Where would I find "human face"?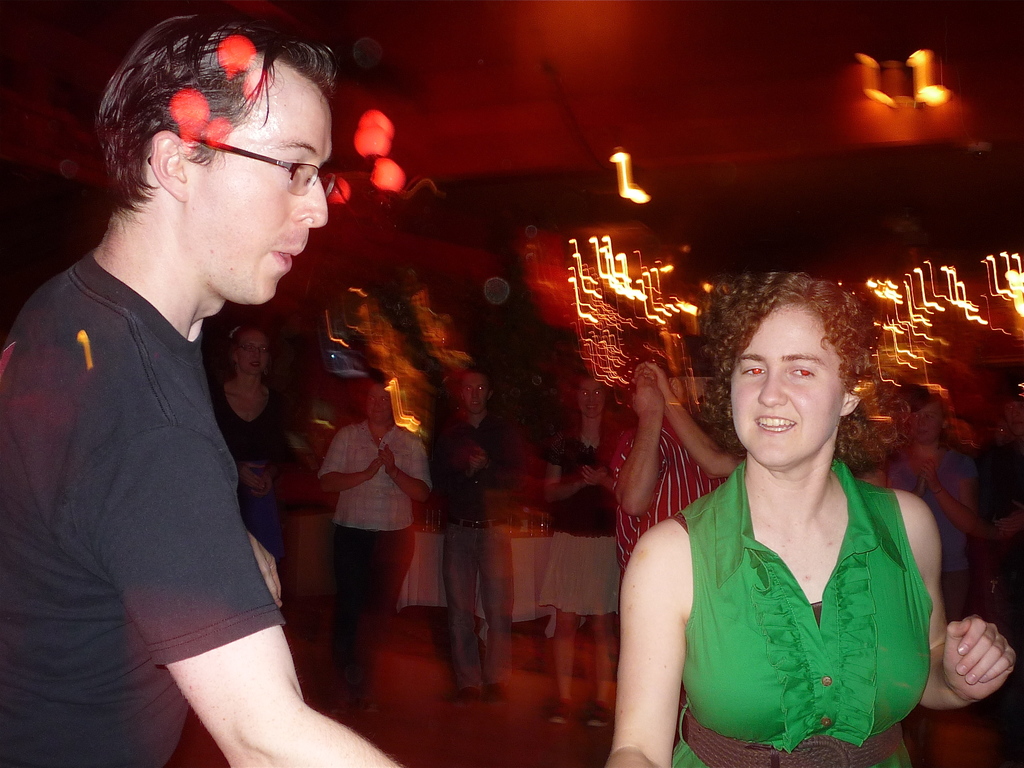
At rect(906, 406, 940, 440).
